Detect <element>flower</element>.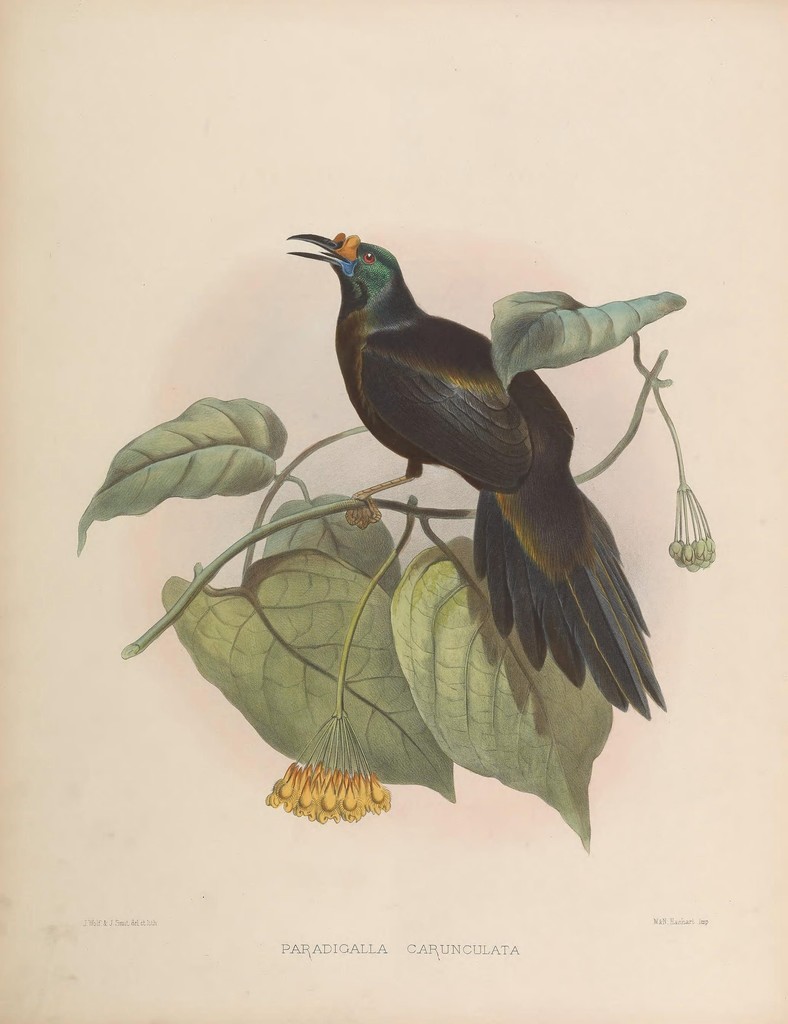
Detected at 266/707/390/822.
